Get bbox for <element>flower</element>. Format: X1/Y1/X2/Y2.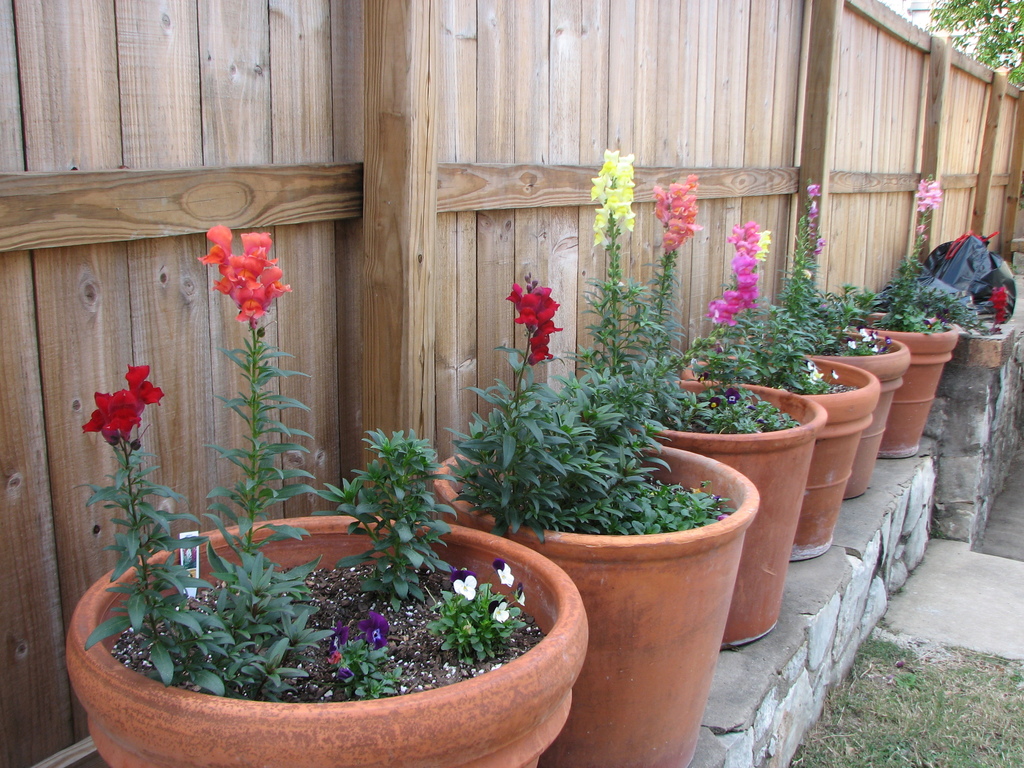
802/183/826/259.
